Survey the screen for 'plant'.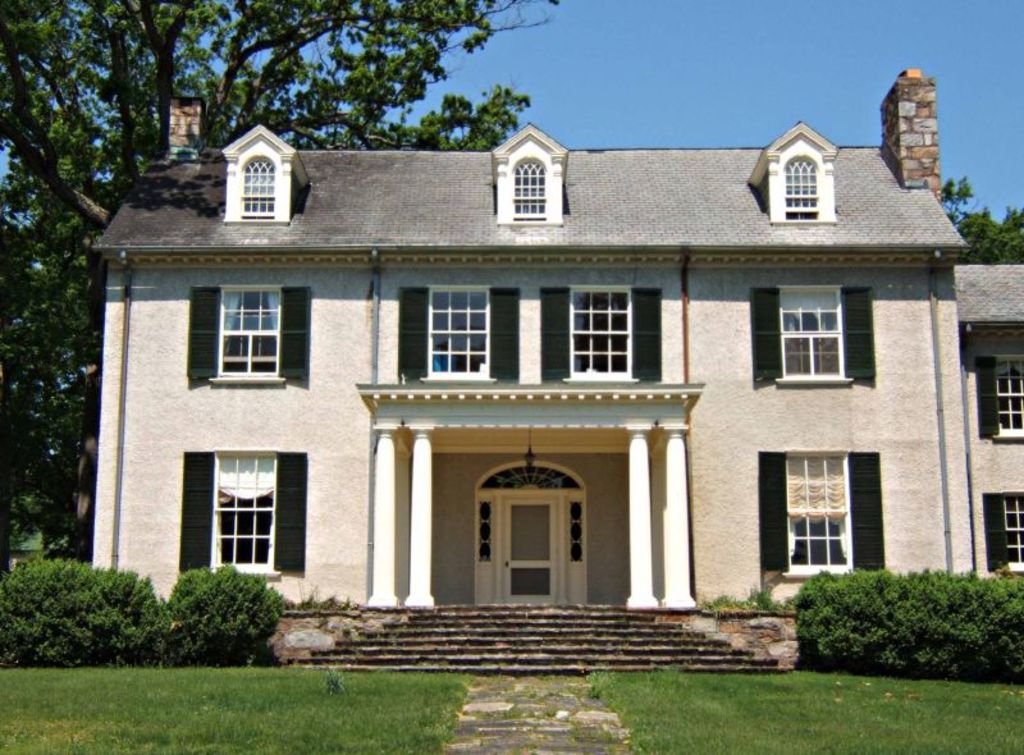
Survey found: {"x1": 157, "y1": 560, "x2": 294, "y2": 676}.
